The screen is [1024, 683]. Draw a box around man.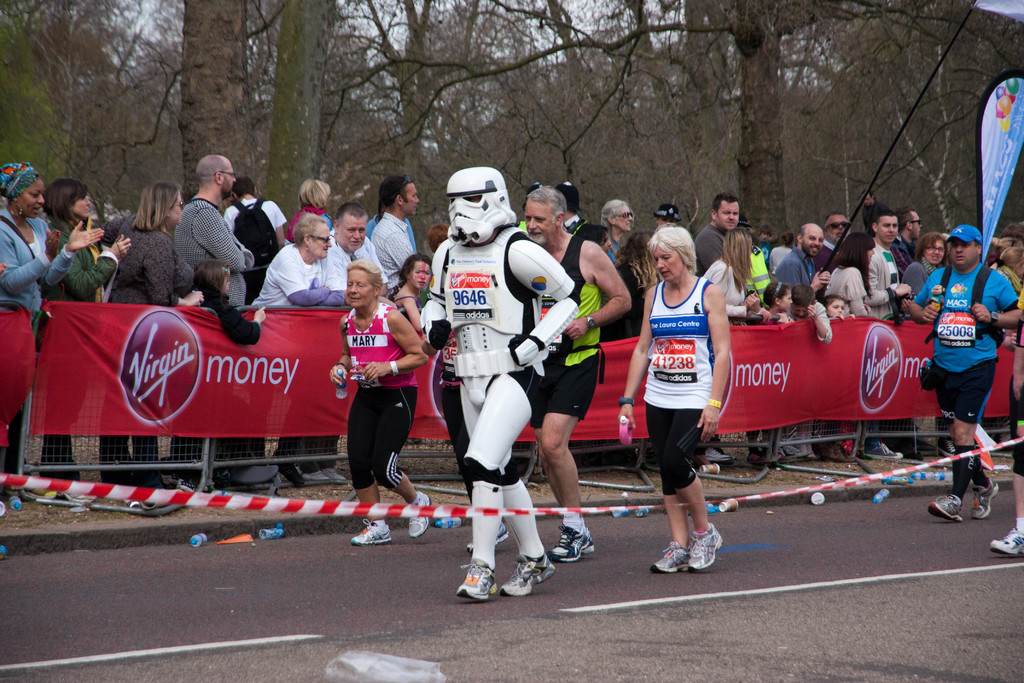
select_region(172, 151, 257, 306).
